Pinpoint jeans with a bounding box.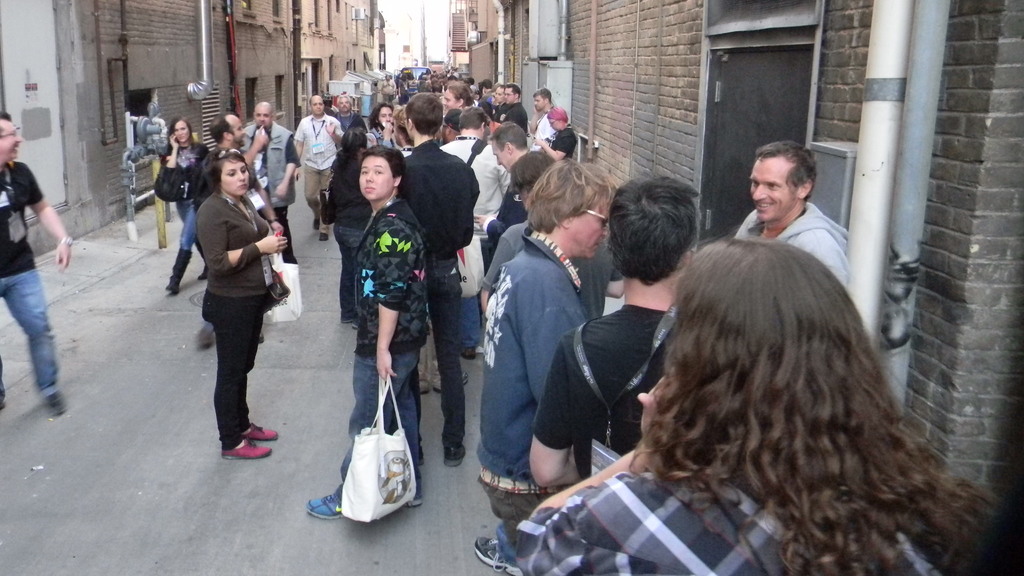
x1=445, y1=296, x2=484, y2=349.
